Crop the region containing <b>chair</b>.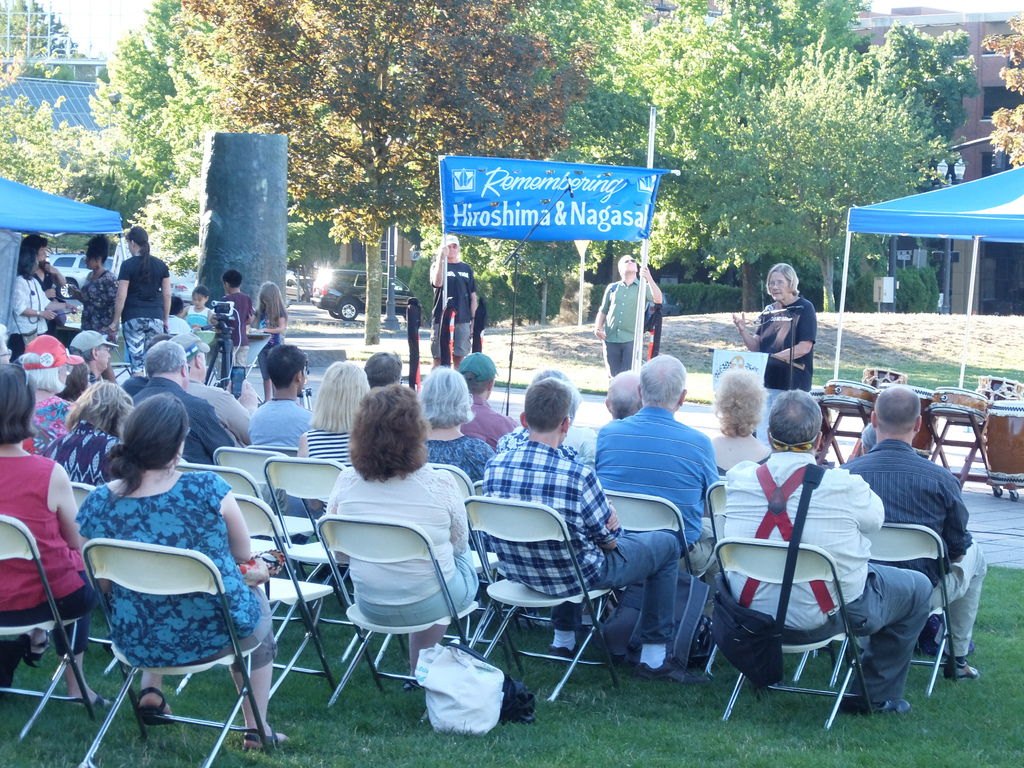
Crop region: pyautogui.locateOnScreen(608, 492, 722, 630).
